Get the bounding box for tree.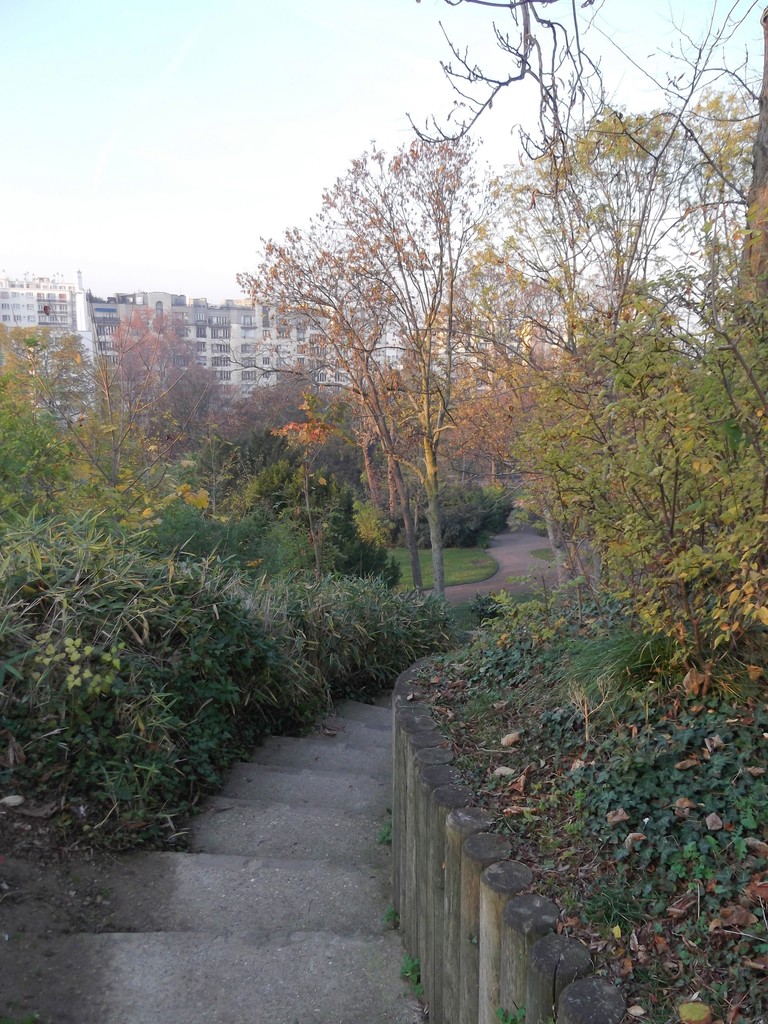
{"left": 249, "top": 97, "right": 591, "bottom": 607}.
